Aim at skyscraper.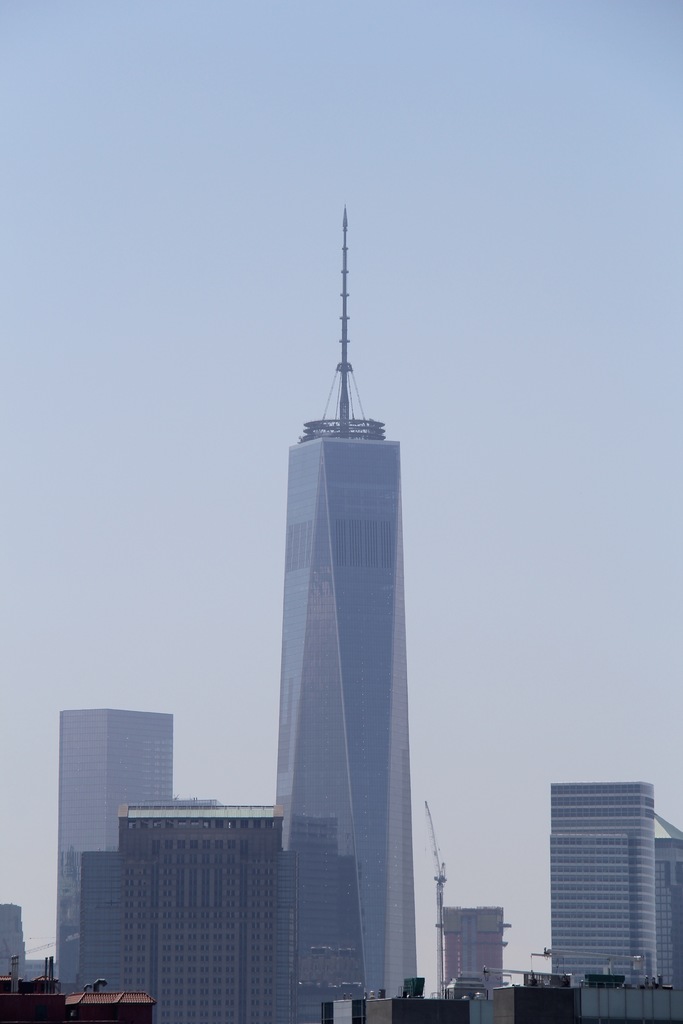
Aimed at 547,776,652,986.
